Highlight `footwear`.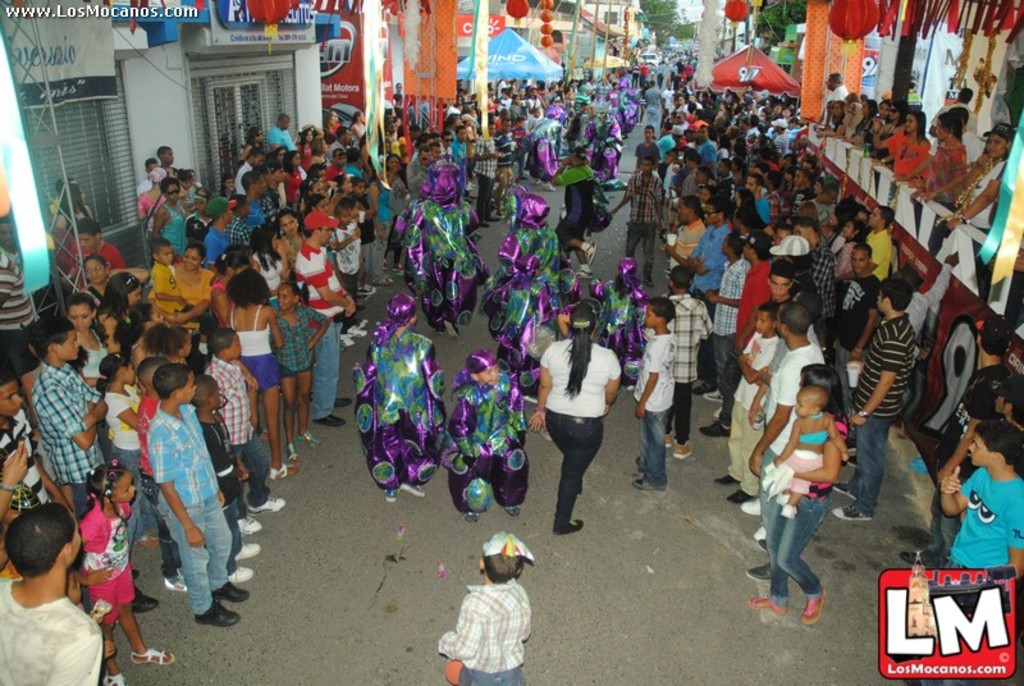
Highlighted region: [left=396, top=262, right=406, bottom=270].
